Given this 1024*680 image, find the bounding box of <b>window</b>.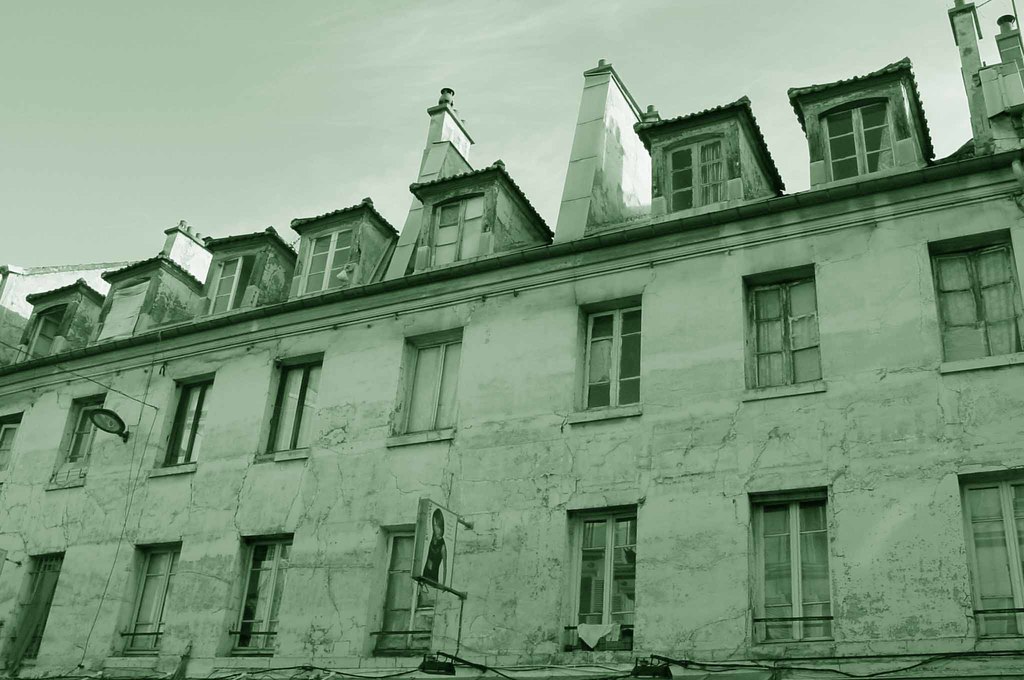
815 91 913 181.
